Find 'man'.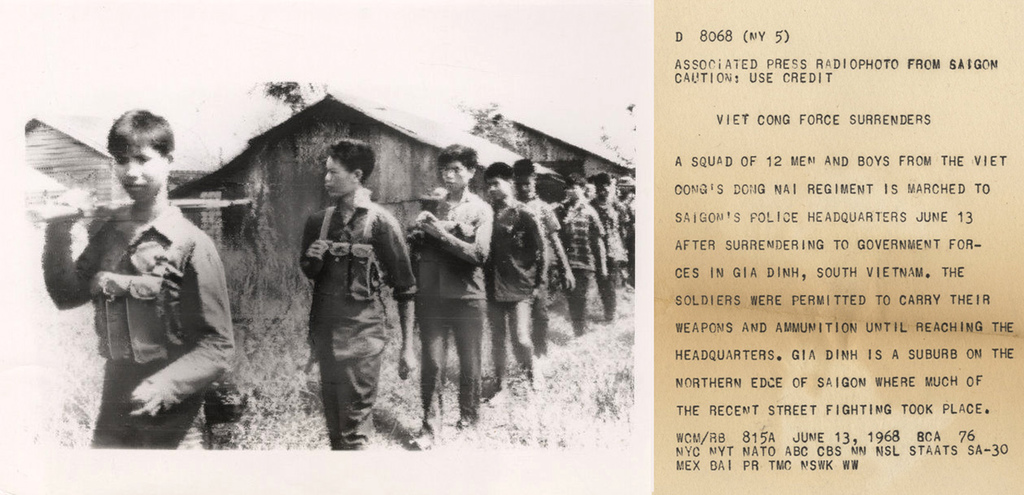
[left=609, top=167, right=641, bottom=284].
